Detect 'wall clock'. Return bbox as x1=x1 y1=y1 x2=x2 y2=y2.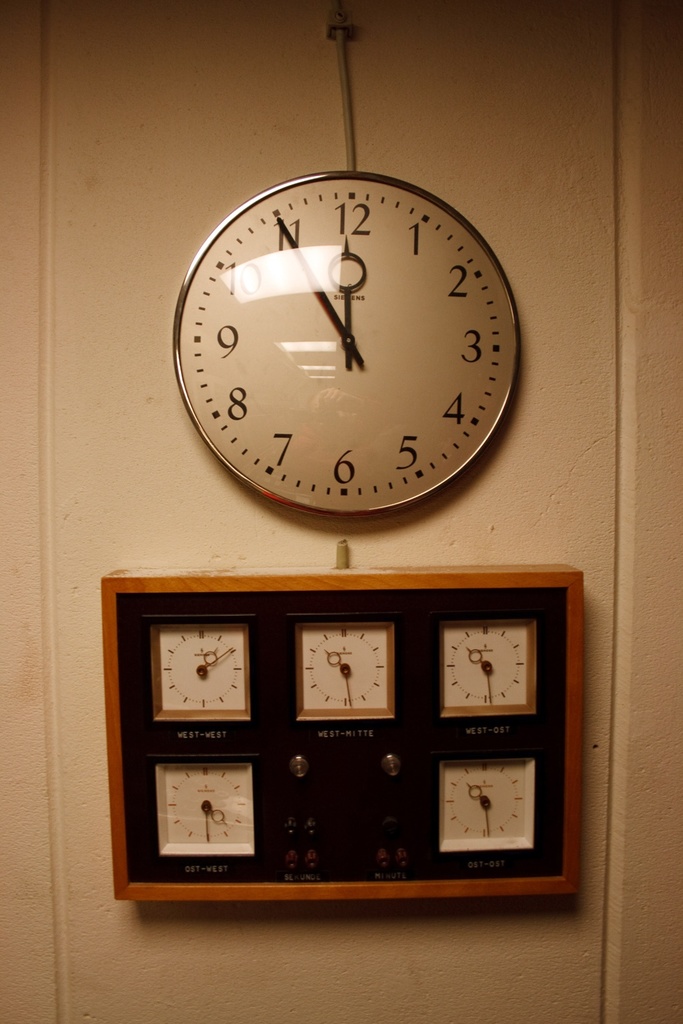
x1=197 y1=197 x2=512 y2=535.
